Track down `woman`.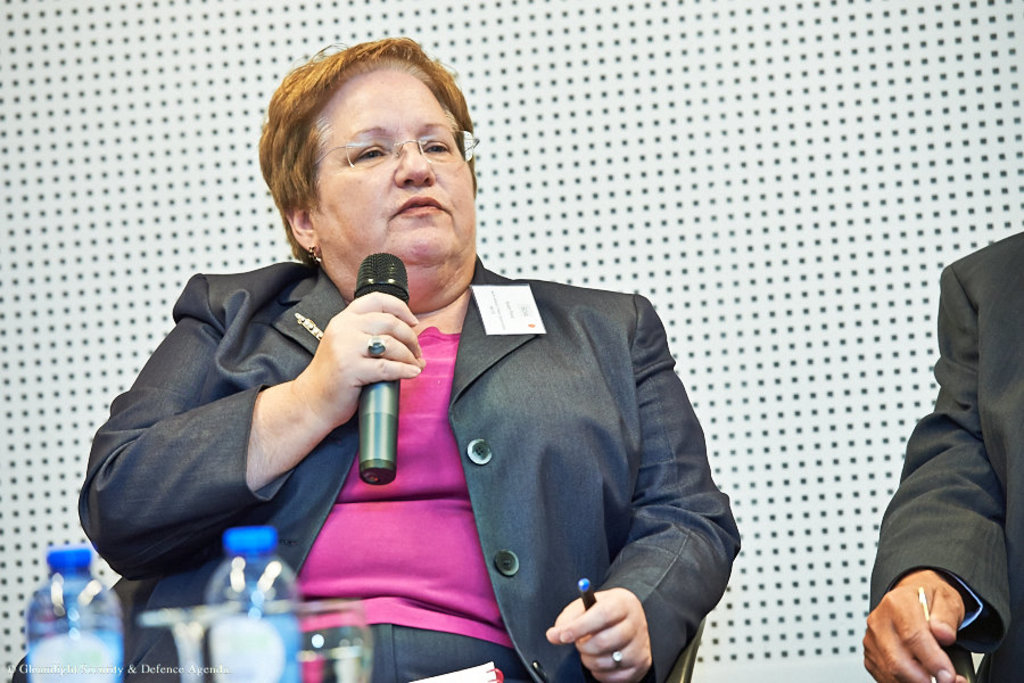
Tracked to region(142, 56, 687, 669).
